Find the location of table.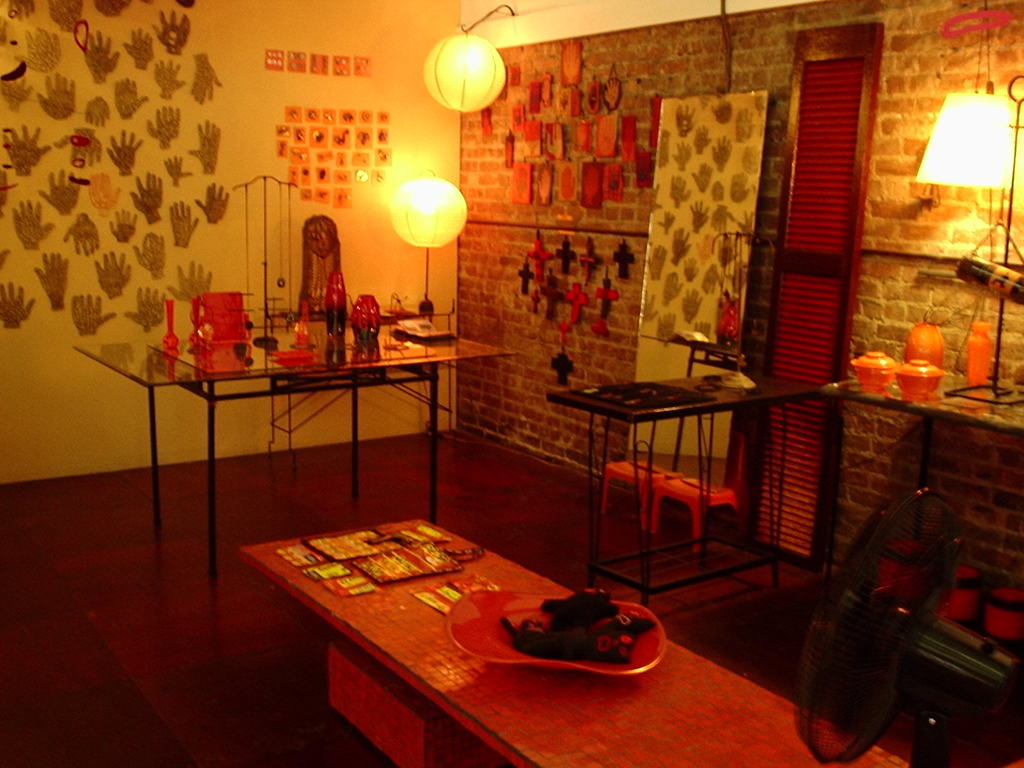
Location: crop(230, 509, 897, 767).
